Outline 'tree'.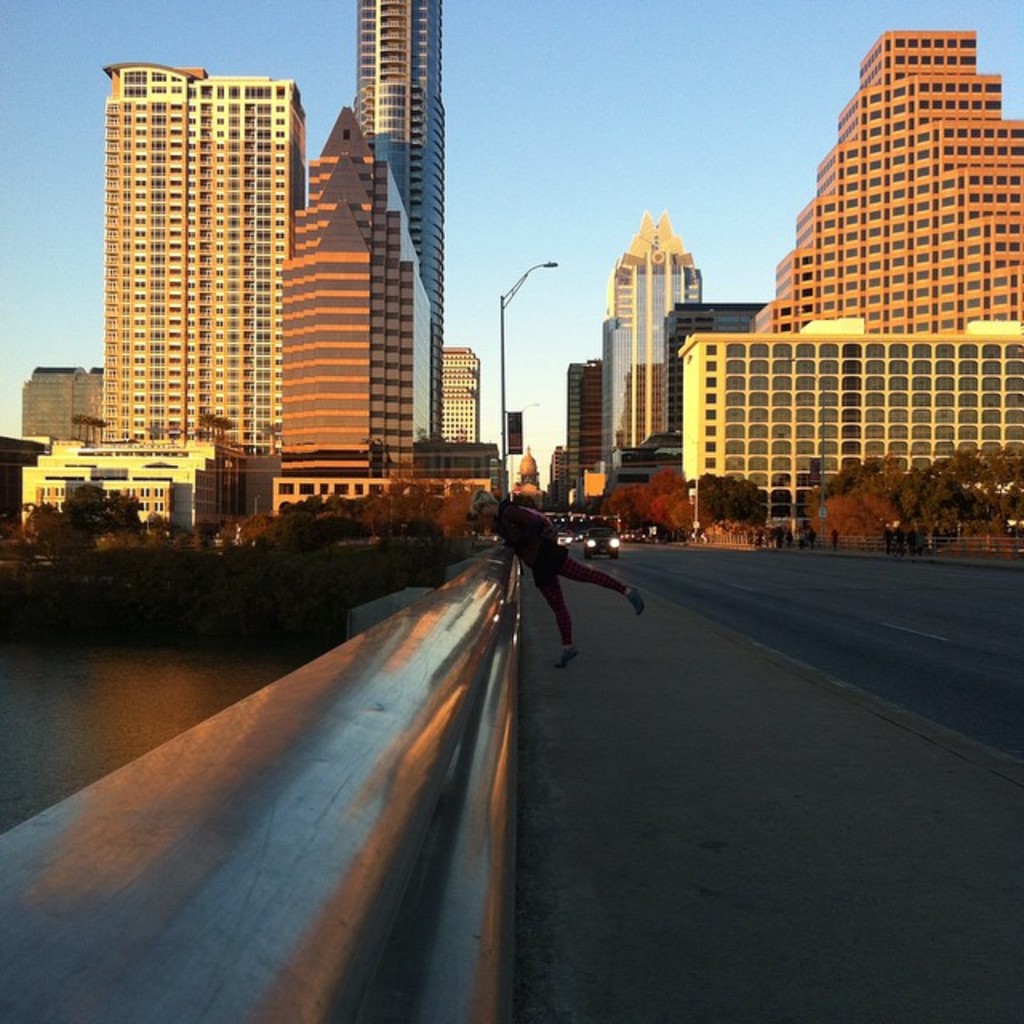
Outline: (x1=64, y1=480, x2=142, y2=531).
